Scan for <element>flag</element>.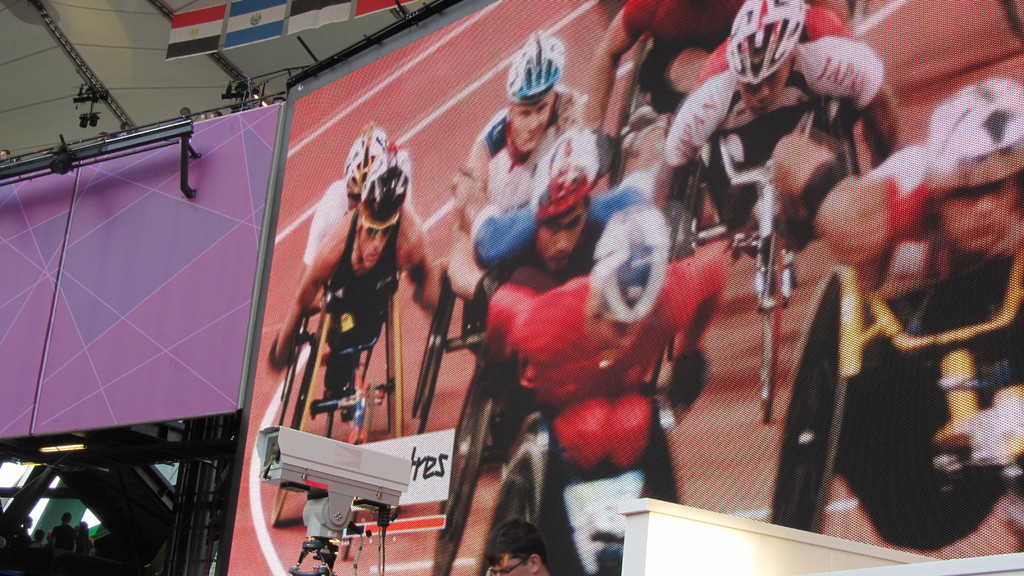
Scan result: [left=287, top=2, right=355, bottom=33].
